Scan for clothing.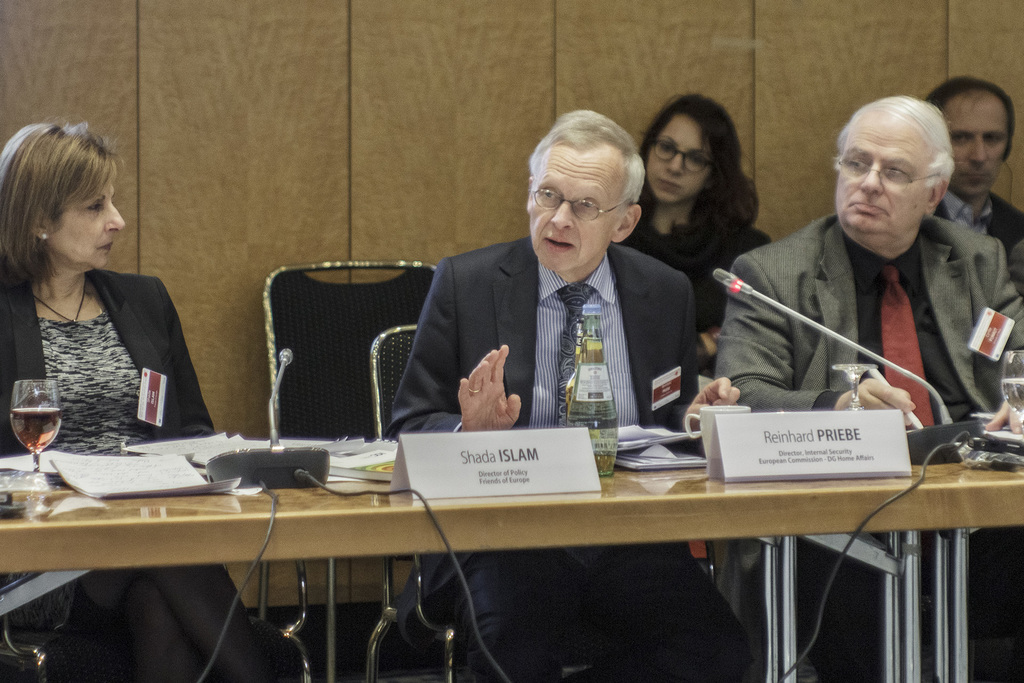
Scan result: [0,267,210,632].
